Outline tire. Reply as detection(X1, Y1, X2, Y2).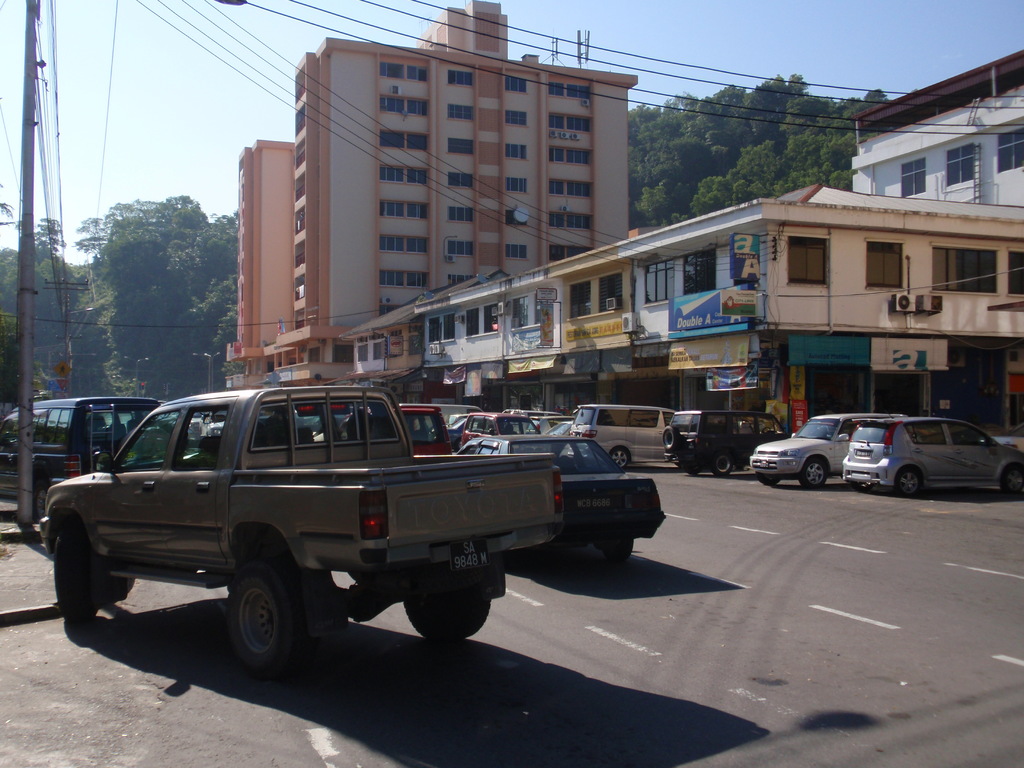
detection(711, 451, 732, 477).
